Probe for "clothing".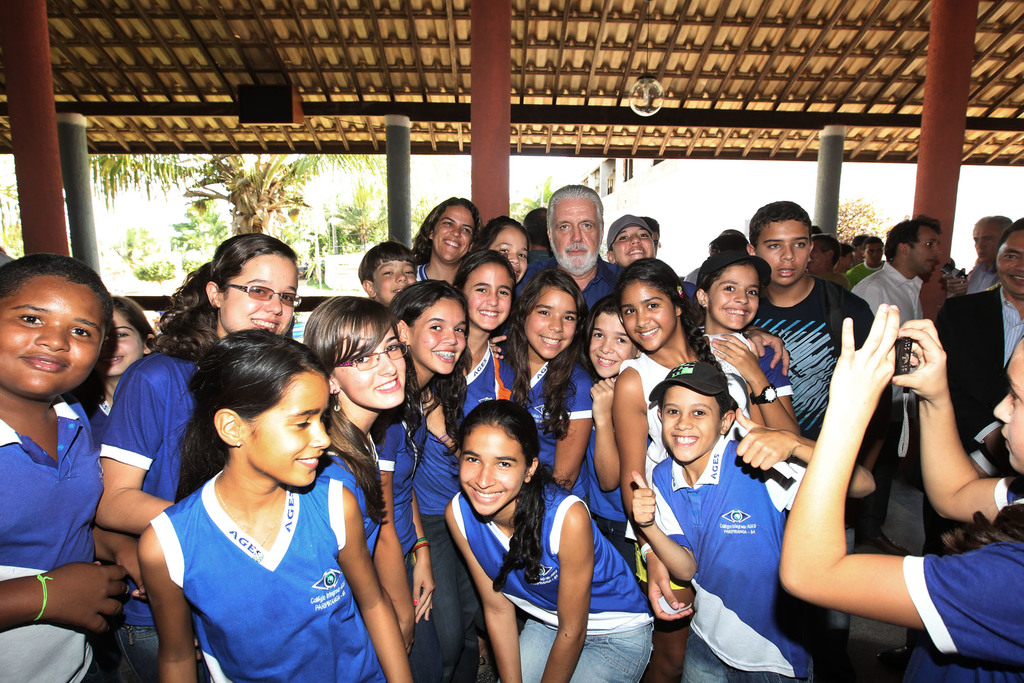
Probe result: bbox=[151, 469, 385, 682].
